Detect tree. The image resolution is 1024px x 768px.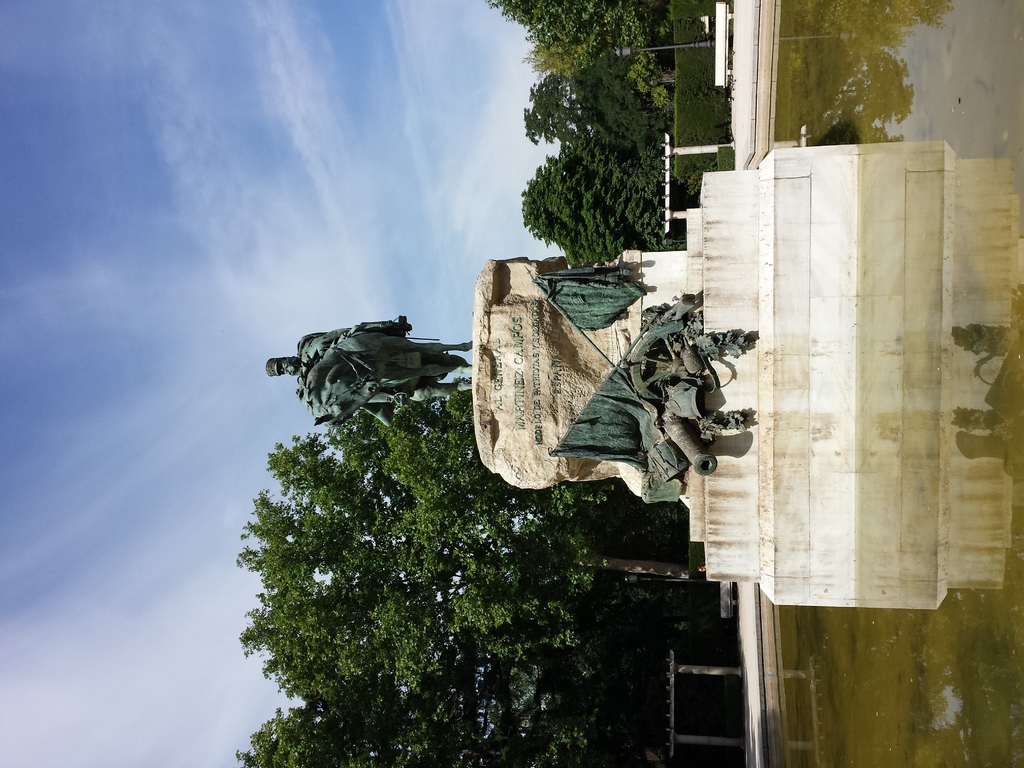
488:0:673:67.
